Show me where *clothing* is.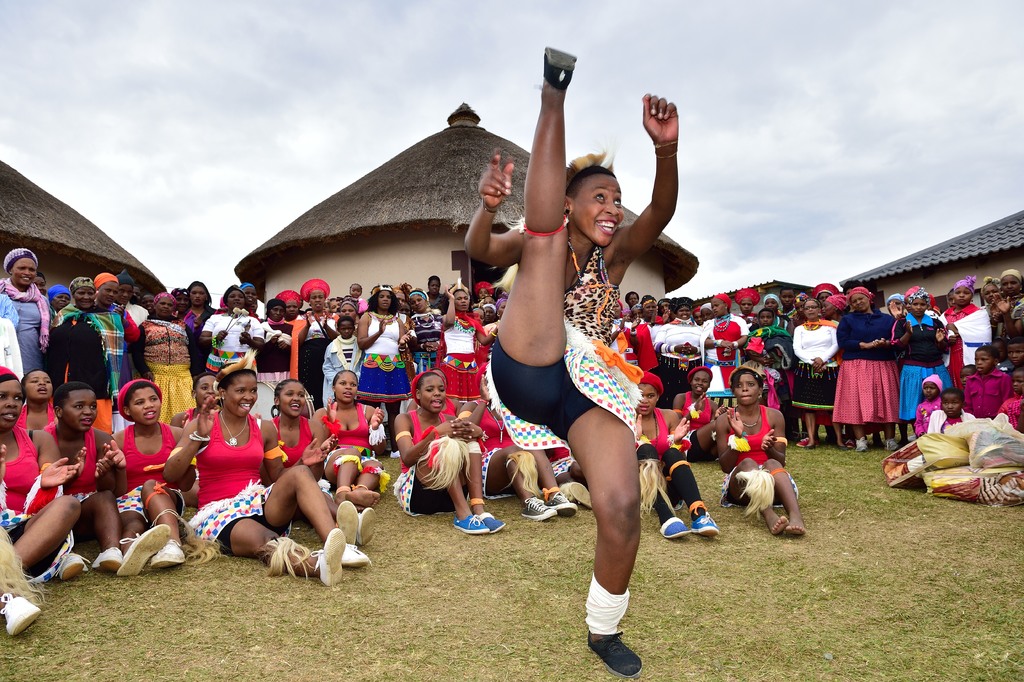
*clothing* is at {"left": 282, "top": 303, "right": 339, "bottom": 416}.
